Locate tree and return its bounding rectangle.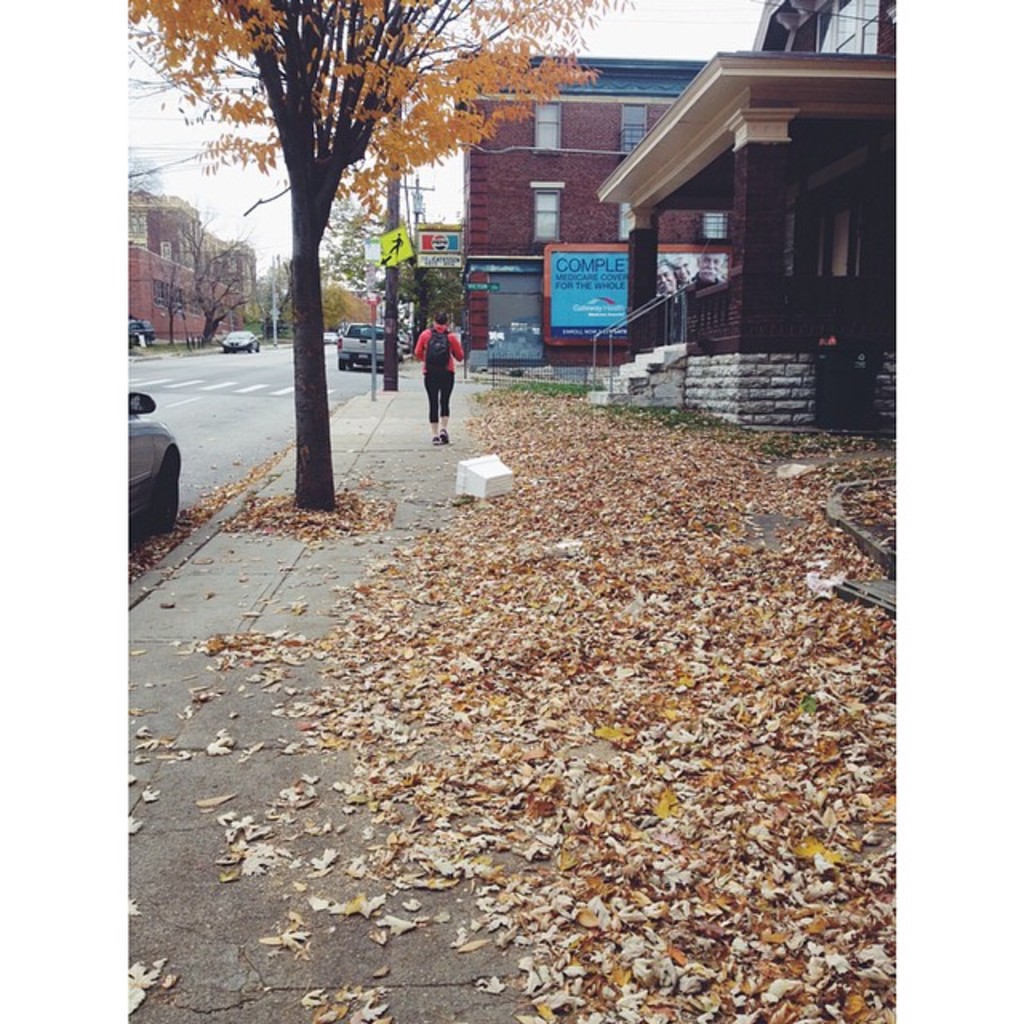
box=[131, 0, 624, 506].
